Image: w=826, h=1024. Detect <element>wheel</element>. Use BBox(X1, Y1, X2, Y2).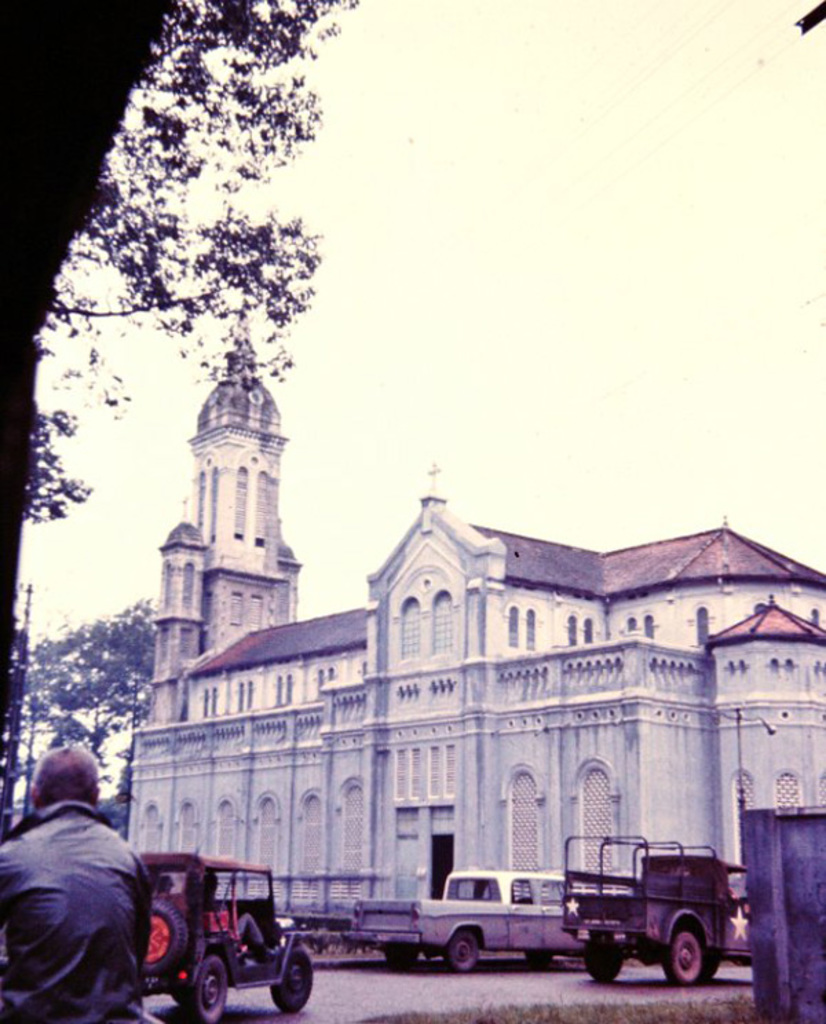
BBox(383, 940, 419, 973).
